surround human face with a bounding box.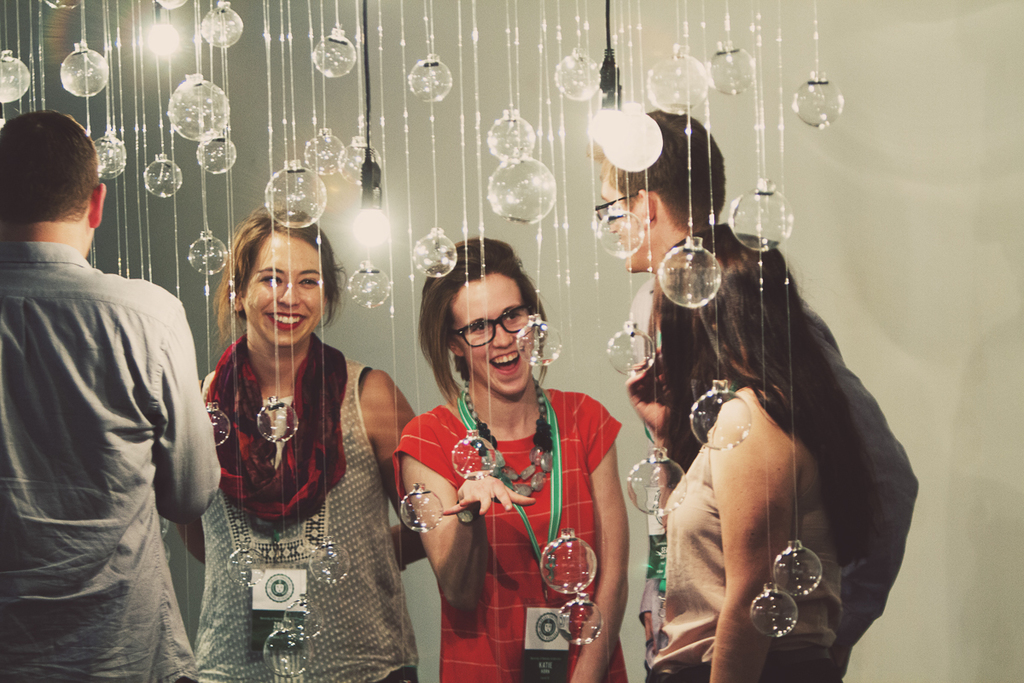
bbox(598, 170, 652, 270).
